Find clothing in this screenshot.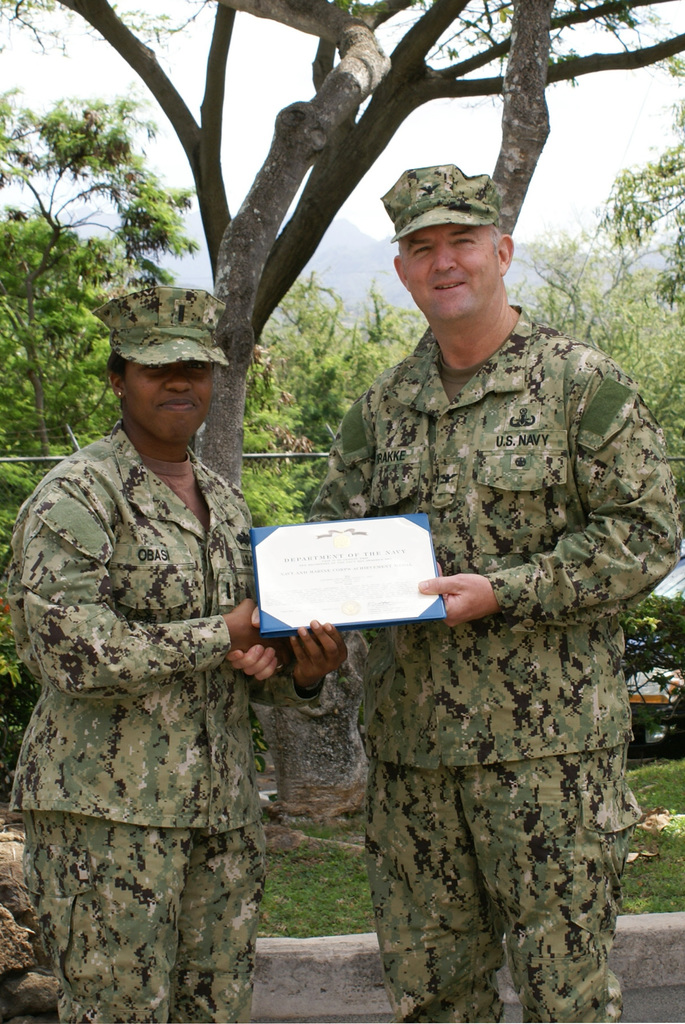
The bounding box for clothing is [left=3, top=424, right=261, bottom=1023].
